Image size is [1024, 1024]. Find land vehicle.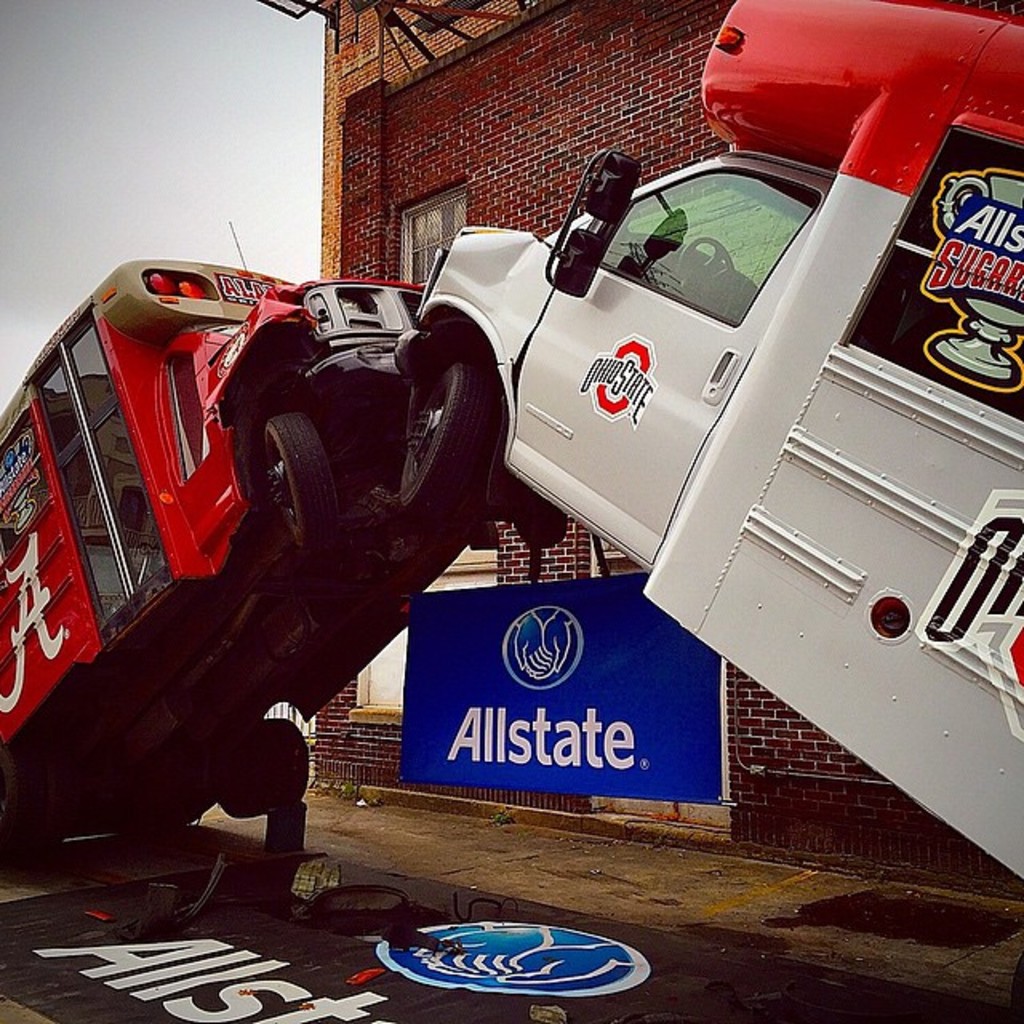
{"x1": 397, "y1": 0, "x2": 1022, "y2": 880}.
